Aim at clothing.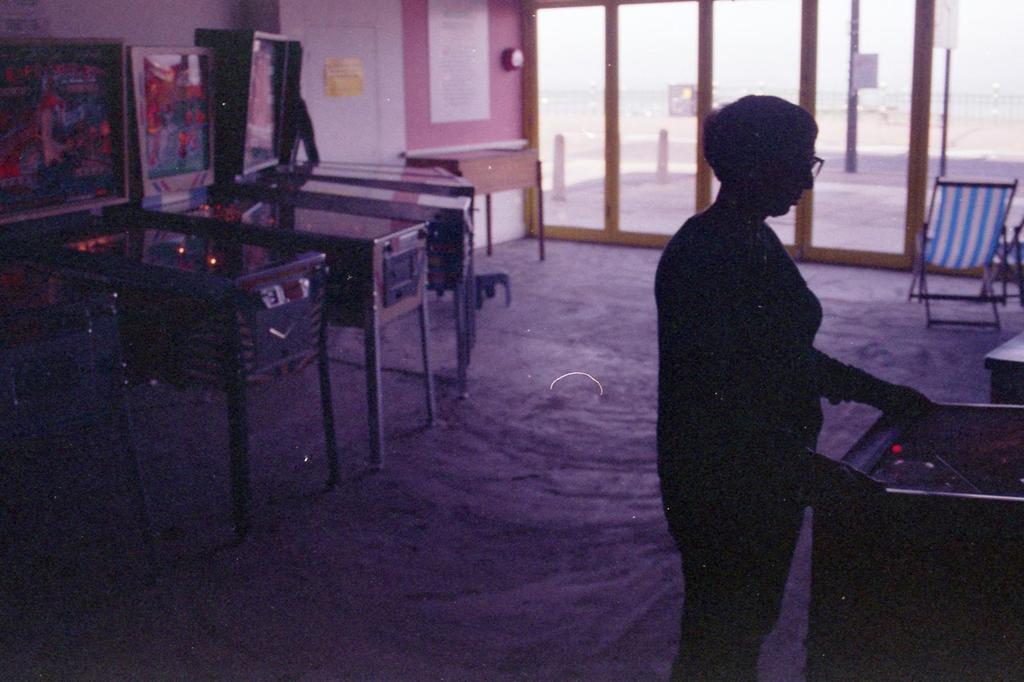
Aimed at box(655, 141, 872, 597).
